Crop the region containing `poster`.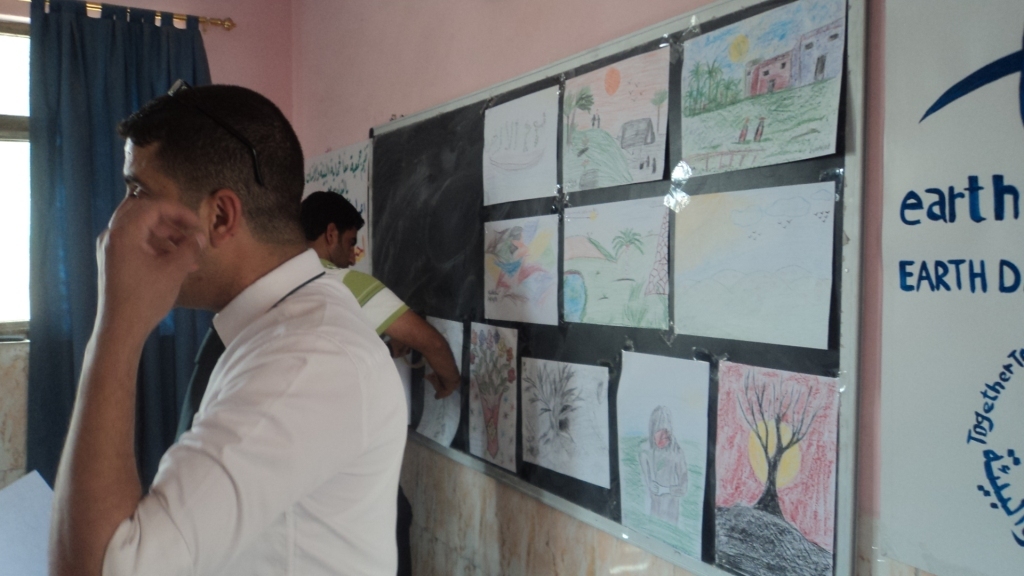
Crop region: x1=710, y1=362, x2=840, y2=575.
